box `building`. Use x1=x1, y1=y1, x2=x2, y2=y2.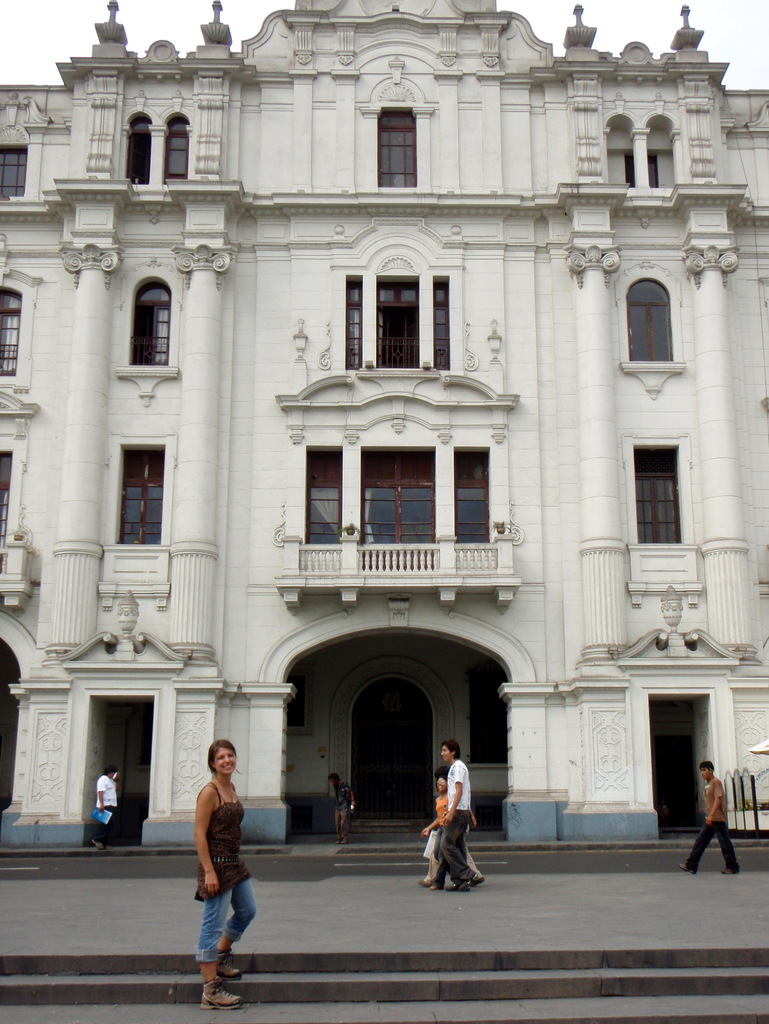
x1=0, y1=0, x2=765, y2=854.
